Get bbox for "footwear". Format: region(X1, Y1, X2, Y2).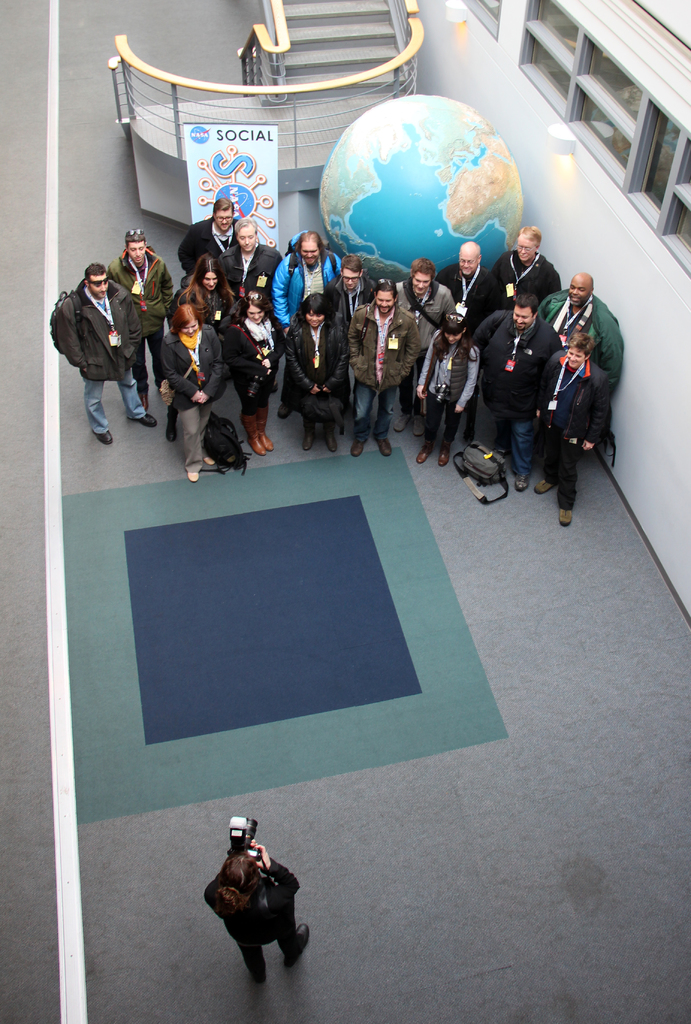
region(437, 449, 451, 468).
